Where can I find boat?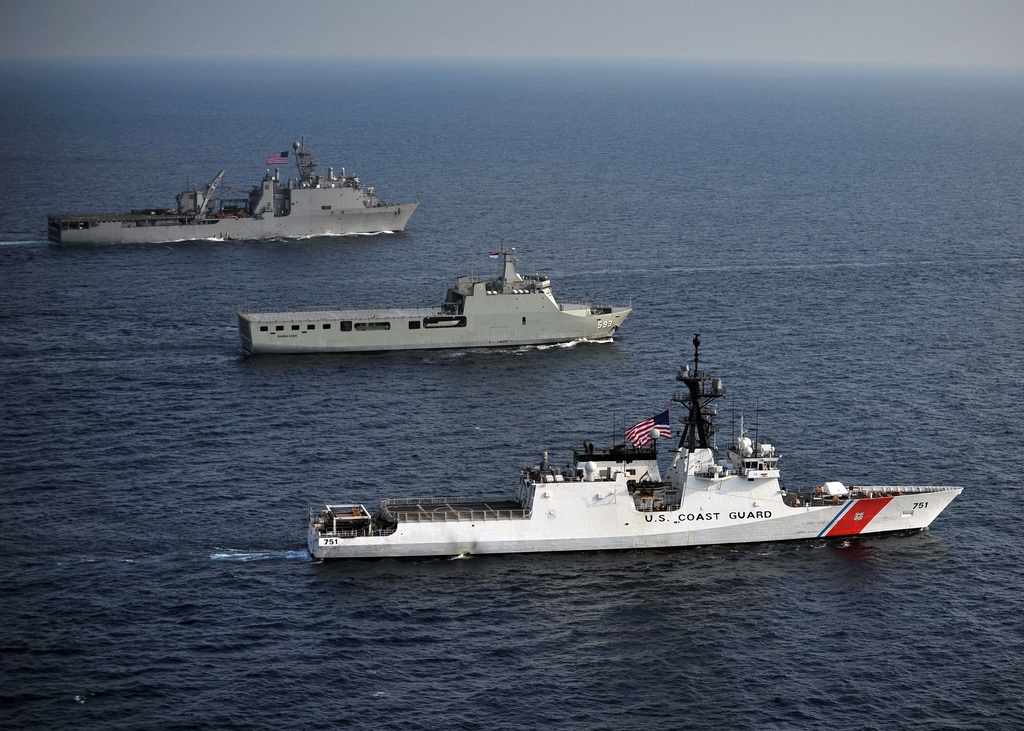
You can find it at 40,134,419,242.
